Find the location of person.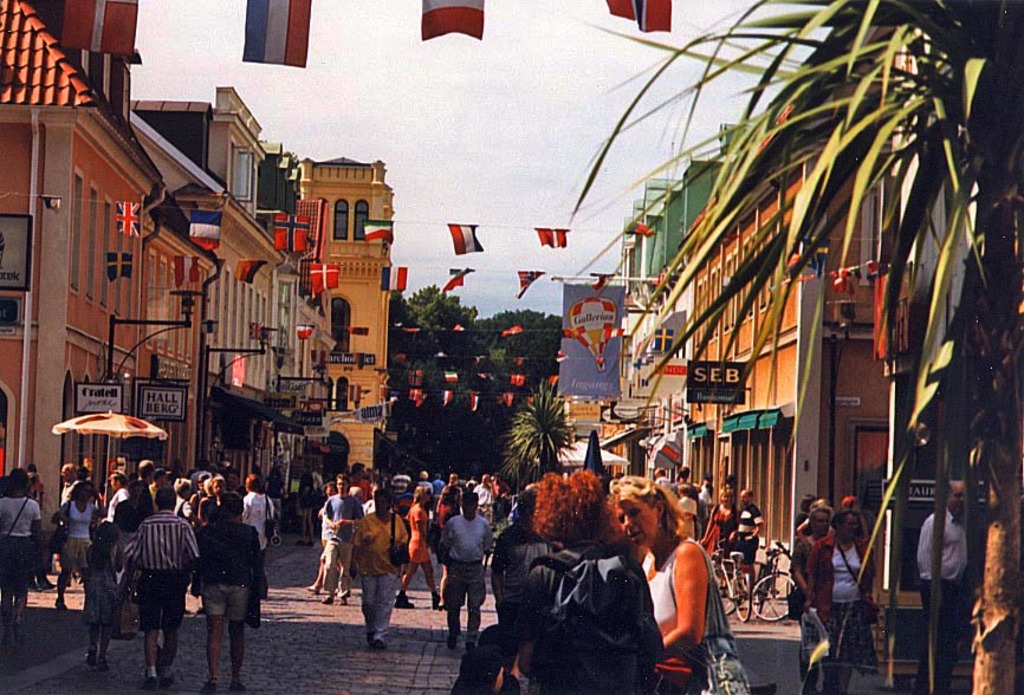
Location: <box>245,469,276,630</box>.
